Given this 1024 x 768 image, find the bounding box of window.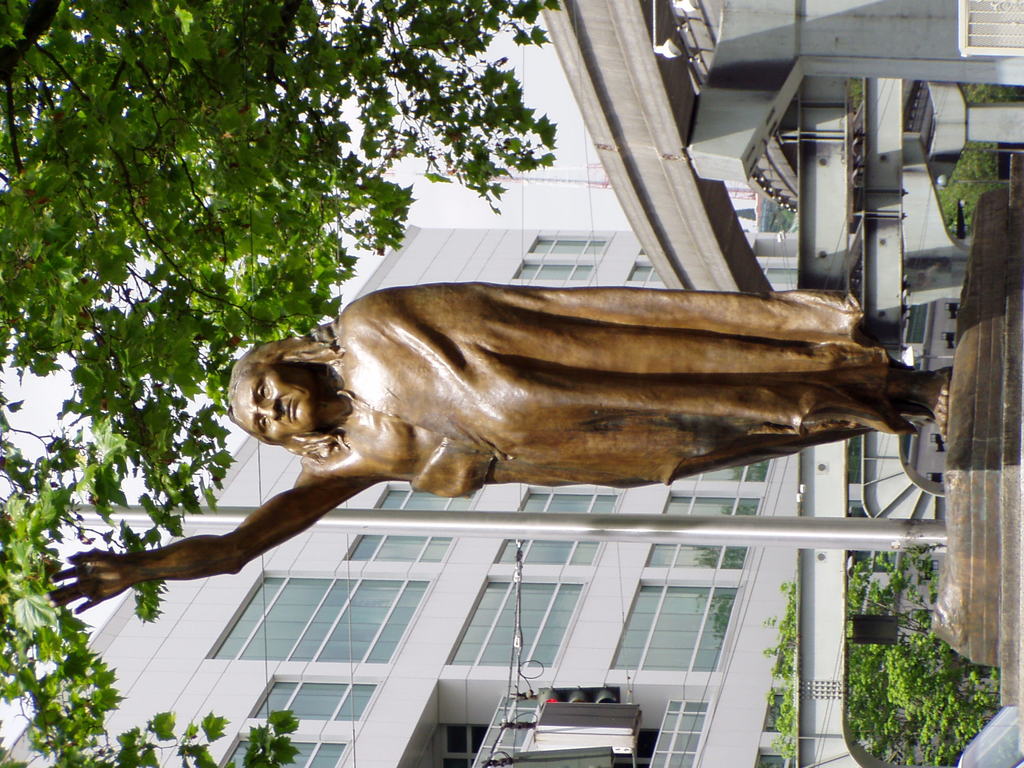
515, 262, 593, 281.
